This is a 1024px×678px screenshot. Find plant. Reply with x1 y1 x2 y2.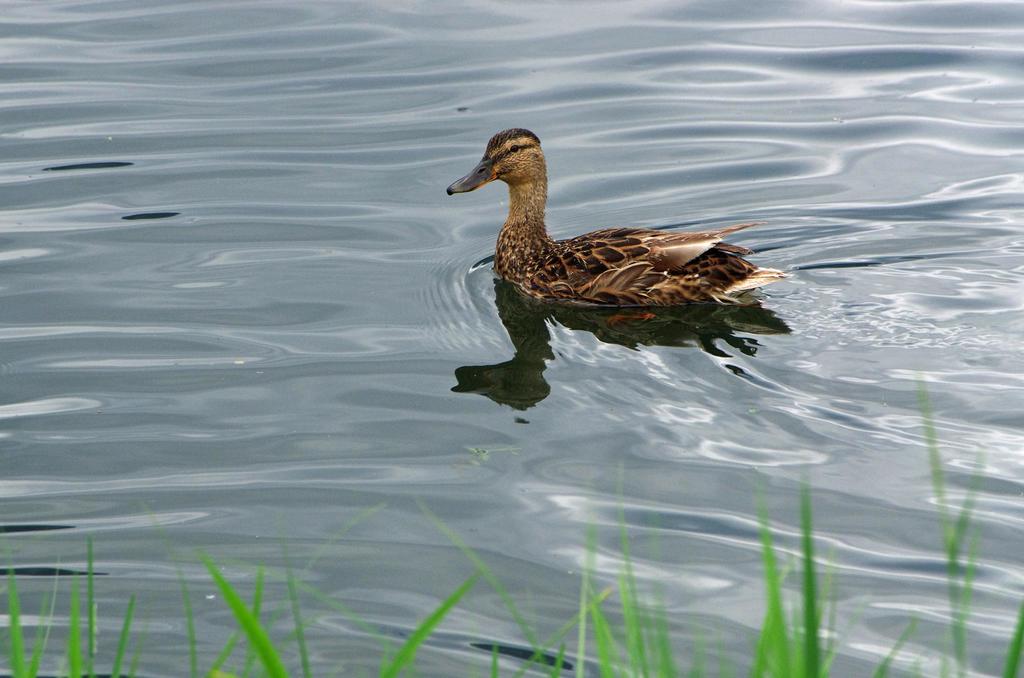
367 571 472 677.
